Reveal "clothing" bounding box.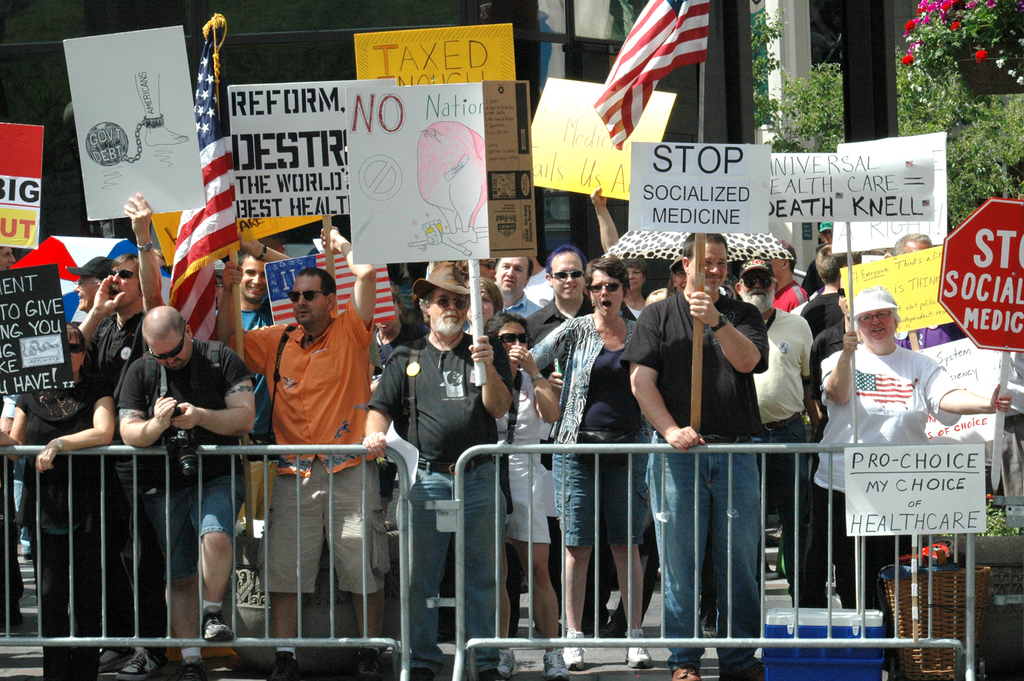
Revealed: bbox=[237, 262, 374, 616].
